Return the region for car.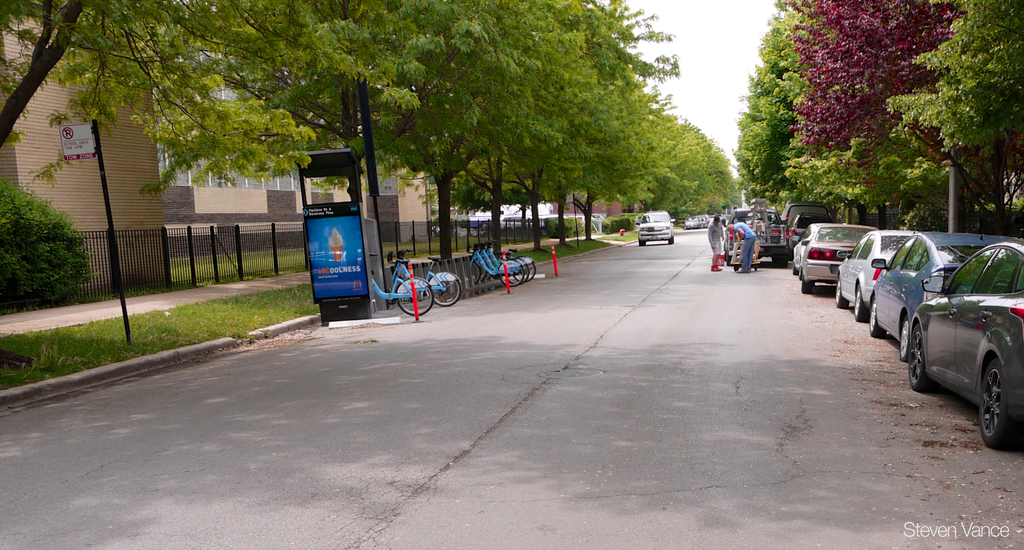
pyautogui.locateOnScreen(789, 211, 831, 258).
